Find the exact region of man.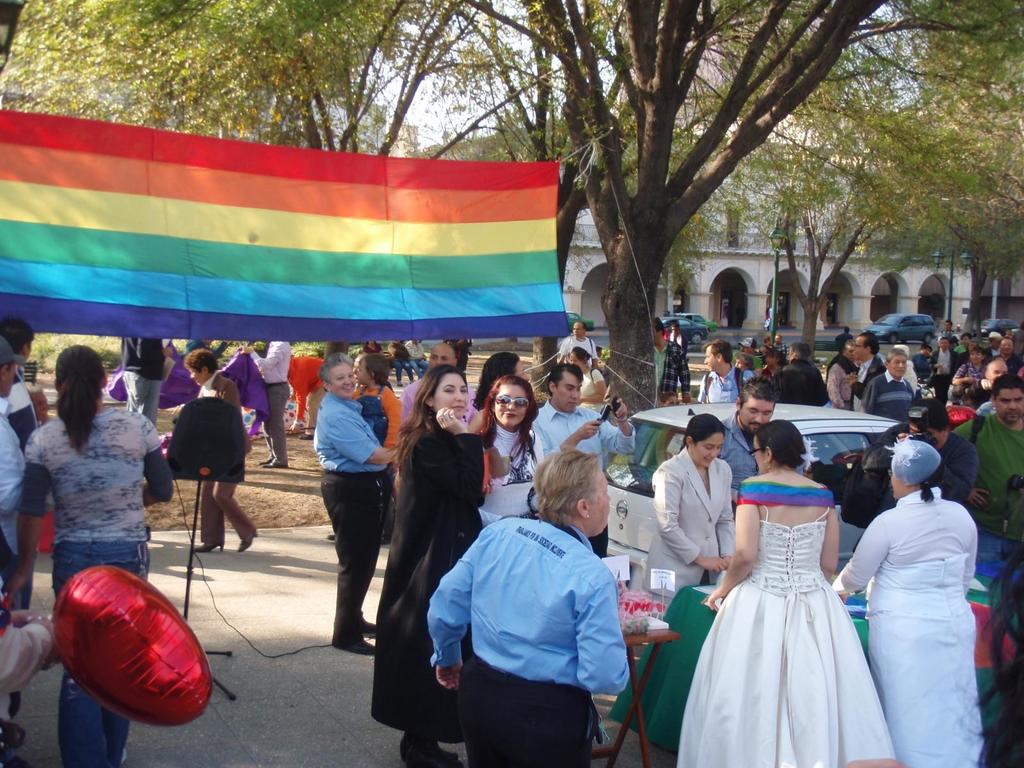
Exact region: x1=122, y1=337, x2=175, y2=424.
